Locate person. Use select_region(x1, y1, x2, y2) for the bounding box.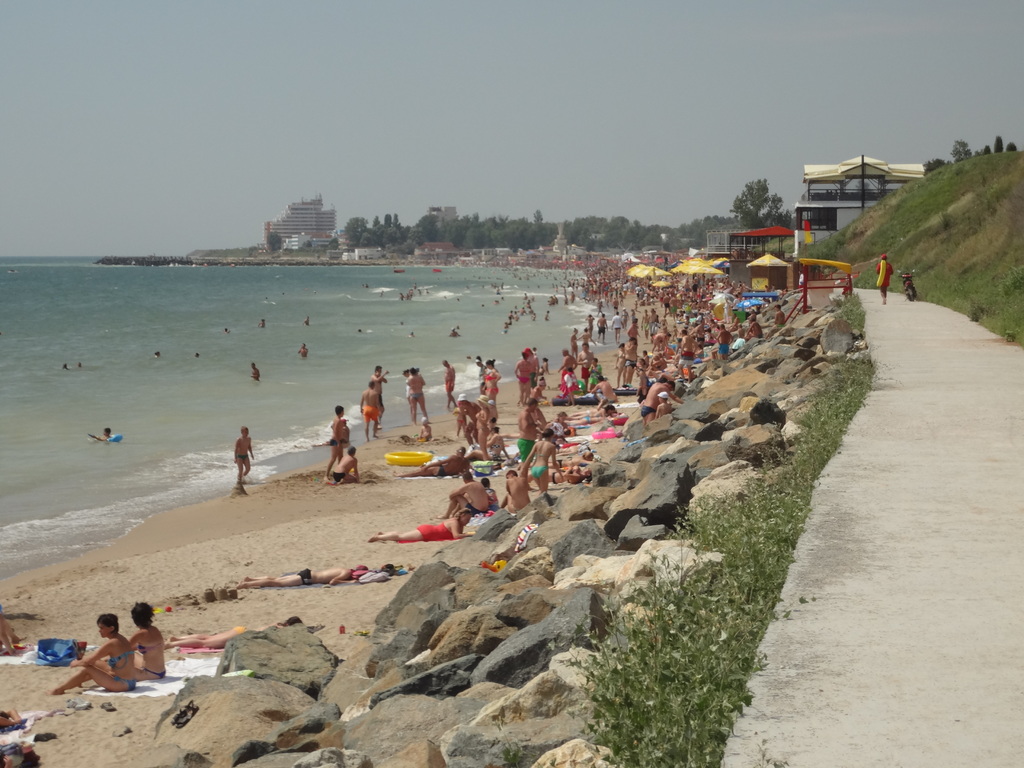
select_region(65, 597, 166, 685).
